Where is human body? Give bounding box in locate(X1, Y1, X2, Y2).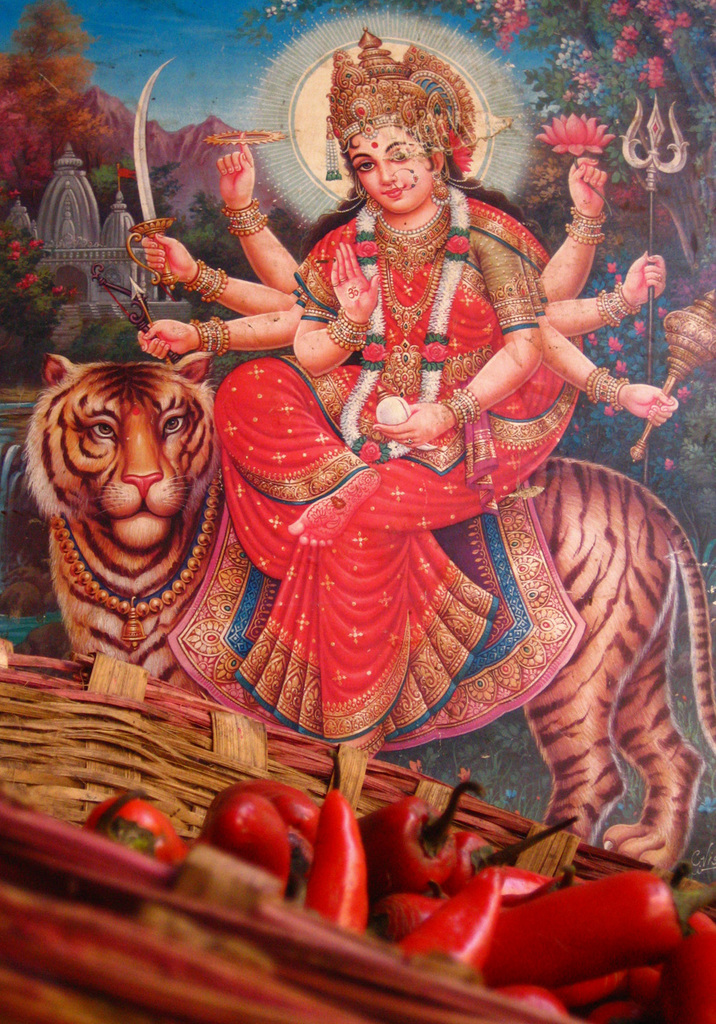
locate(135, 34, 680, 815).
